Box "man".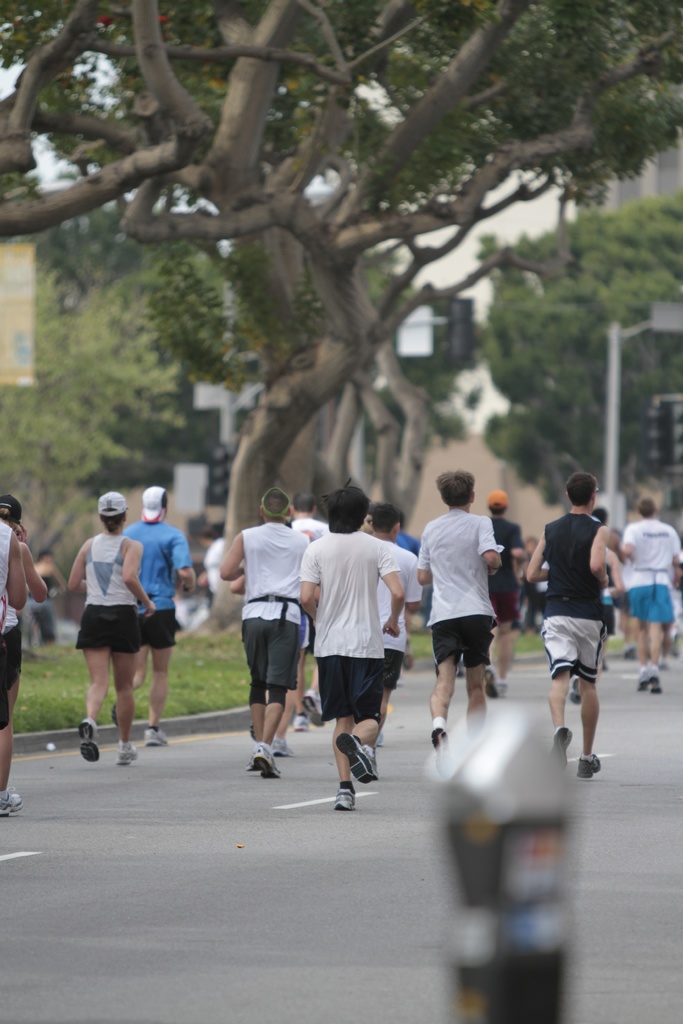
(411,468,508,779).
